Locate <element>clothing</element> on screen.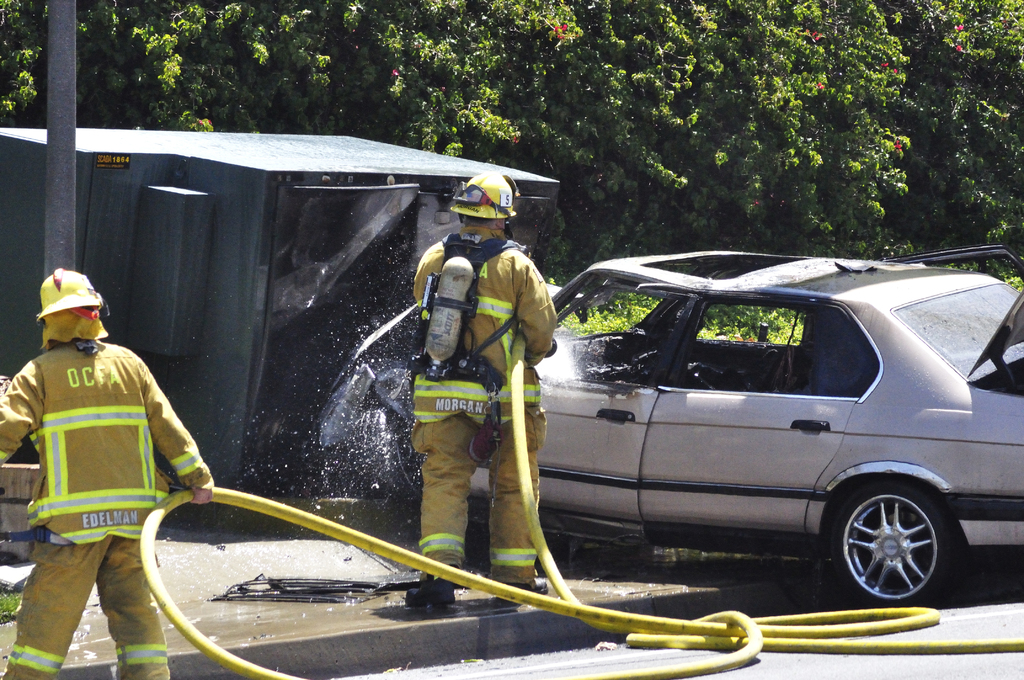
On screen at rect(419, 234, 560, 583).
